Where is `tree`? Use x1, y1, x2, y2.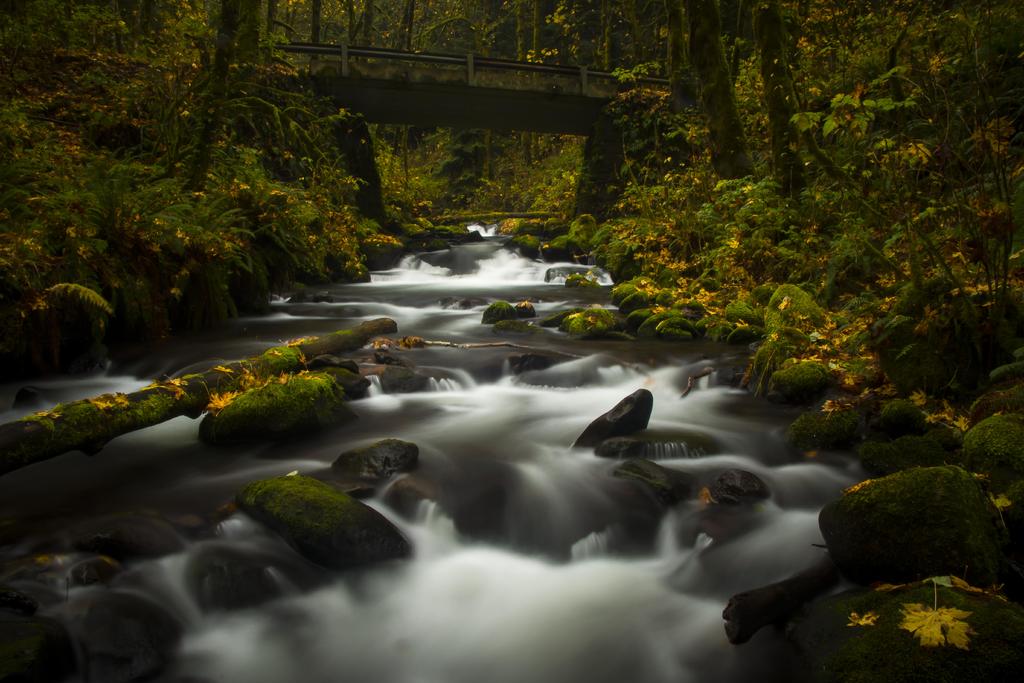
182, 0, 293, 191.
